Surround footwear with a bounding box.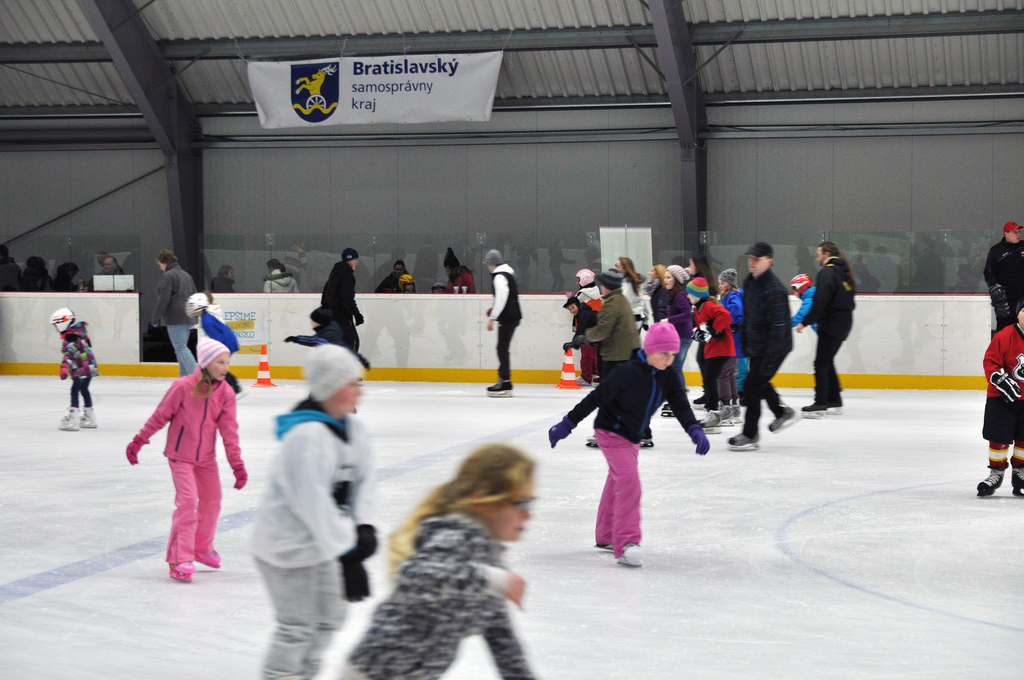
797, 401, 824, 413.
